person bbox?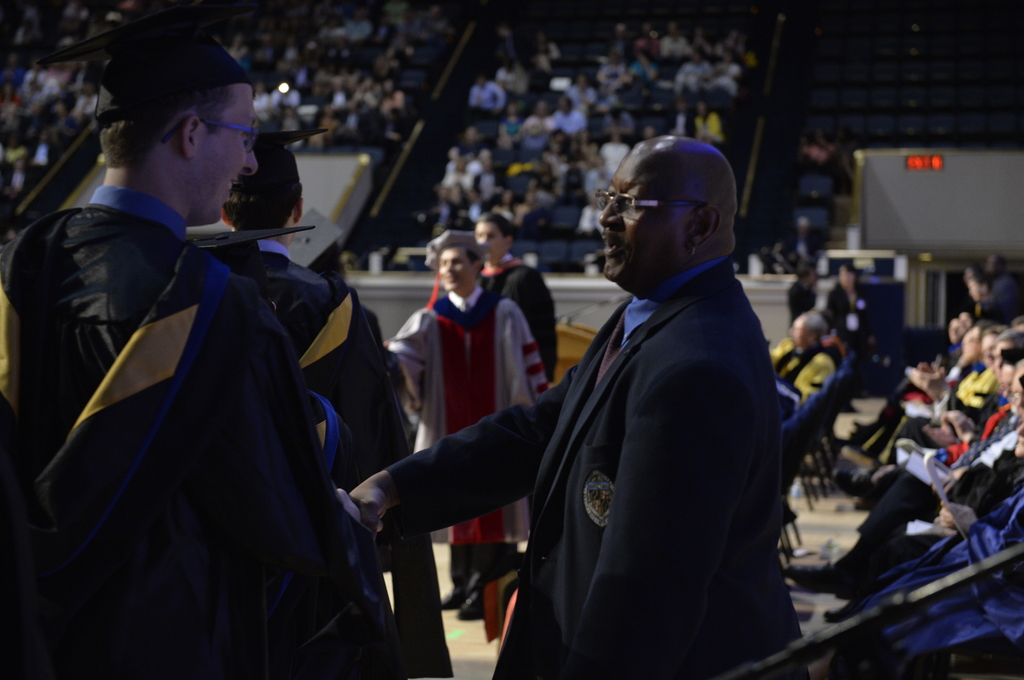
select_region(347, 127, 787, 679)
